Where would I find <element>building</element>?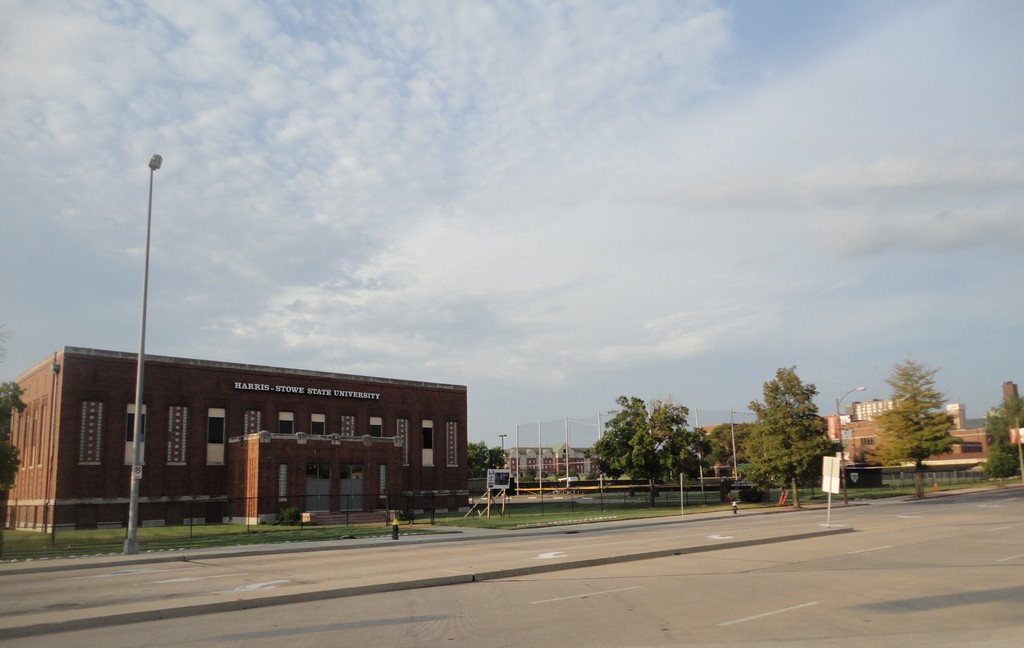
At l=0, t=342, r=476, b=526.
